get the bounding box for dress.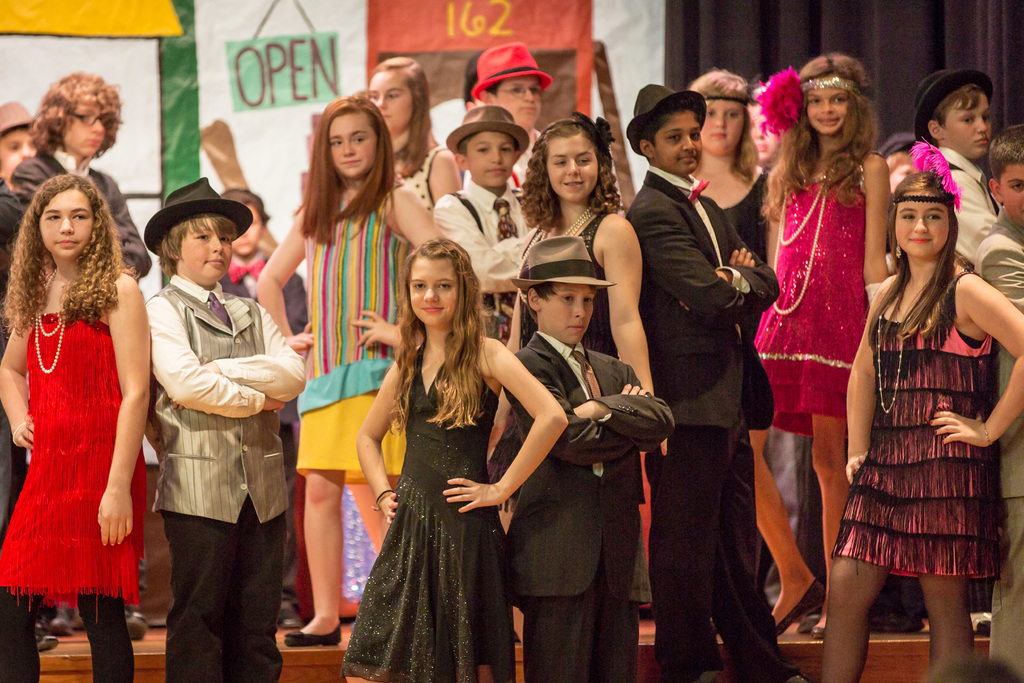
l=335, t=340, r=513, b=682.
